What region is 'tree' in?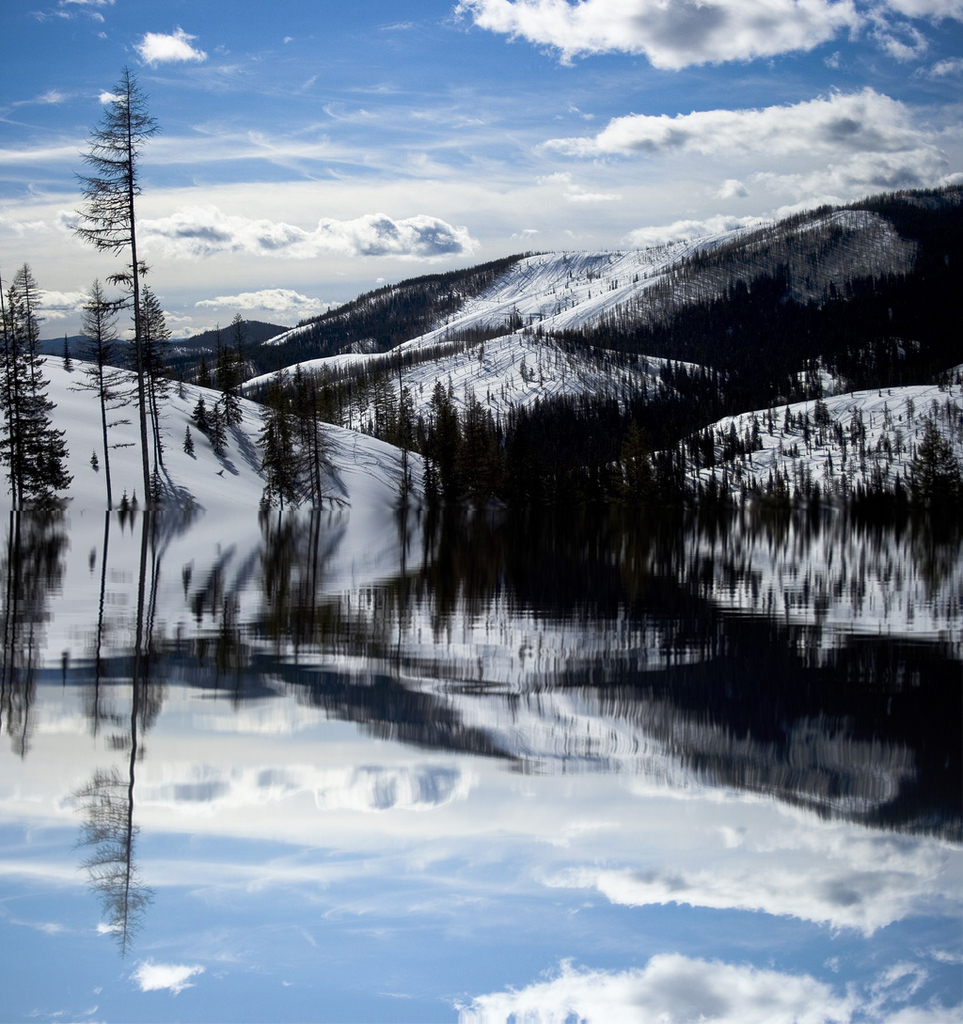
67/67/159/373.
